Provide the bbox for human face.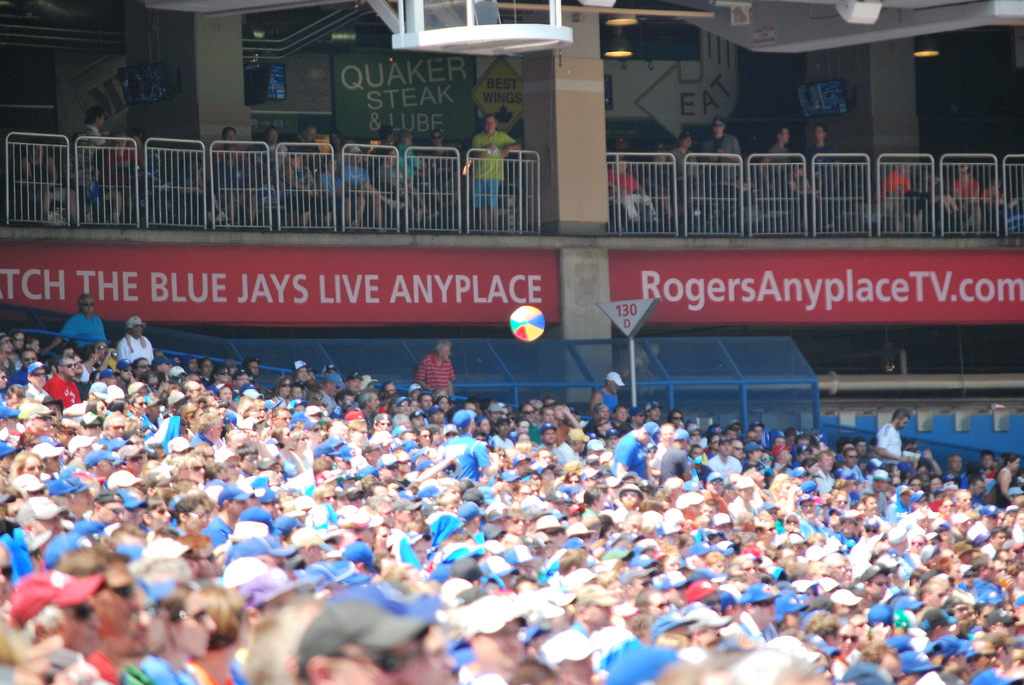
{"left": 545, "top": 528, "right": 564, "bottom": 547}.
